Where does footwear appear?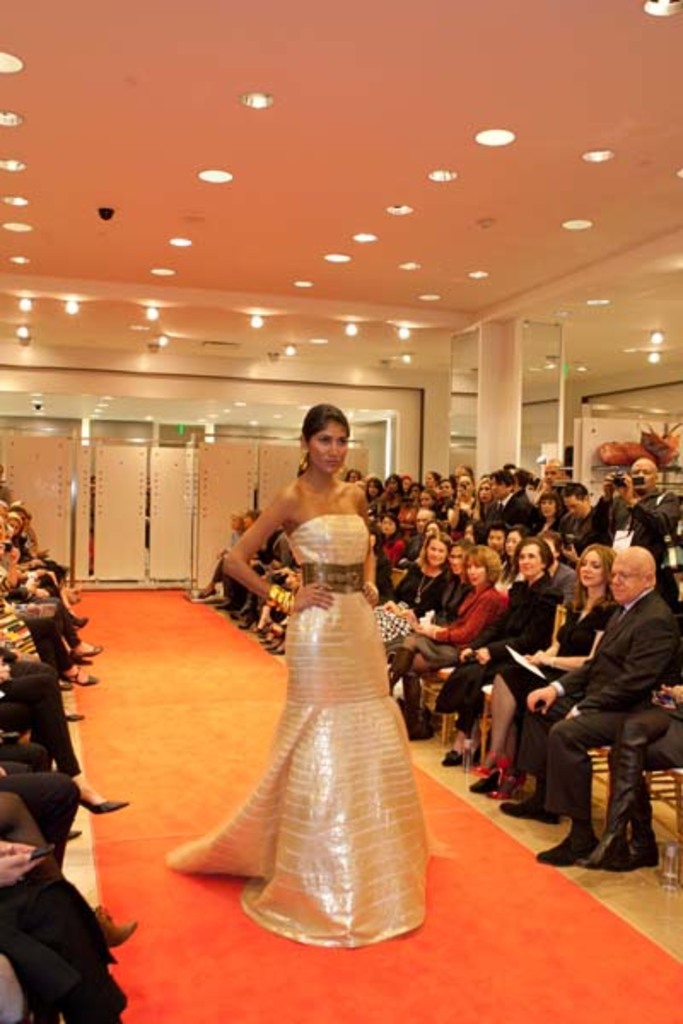
Appears at detection(77, 638, 96, 659).
